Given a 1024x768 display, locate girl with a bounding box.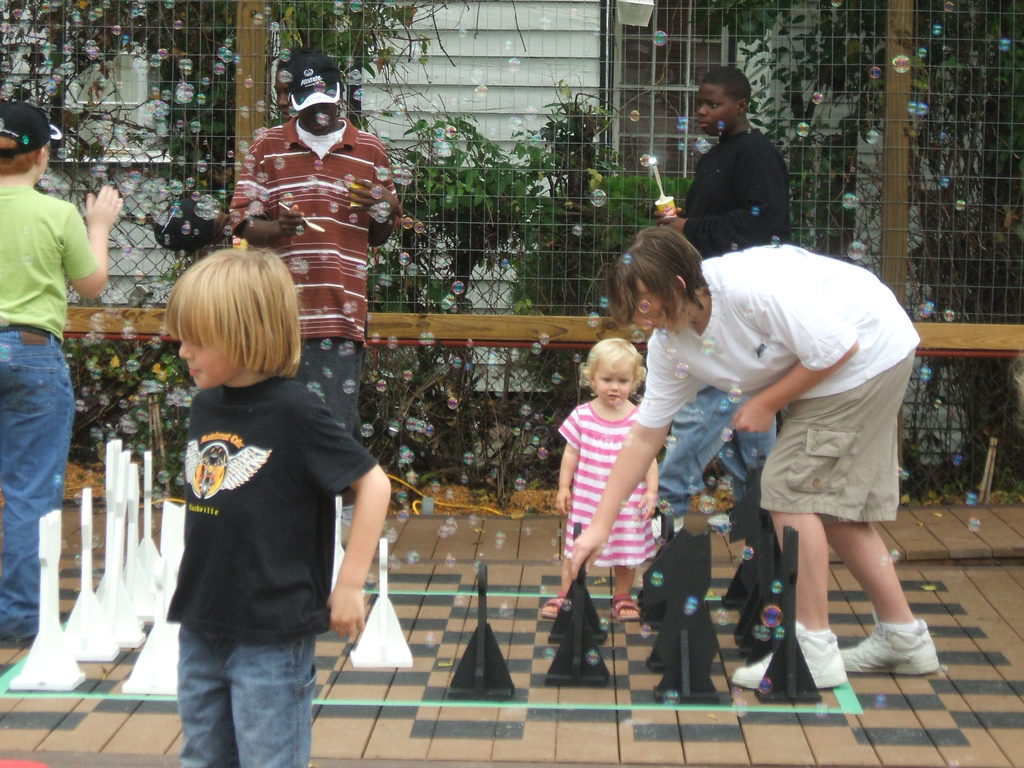
Located: locate(543, 339, 660, 622).
